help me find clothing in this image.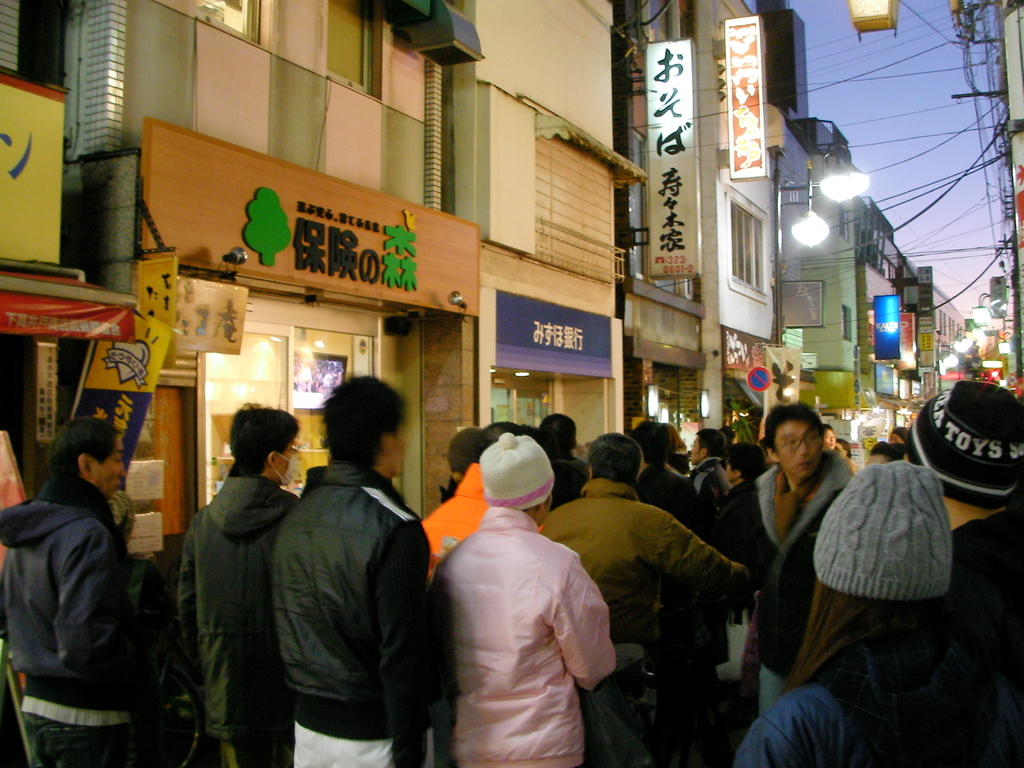
Found it: box(426, 451, 486, 583).
